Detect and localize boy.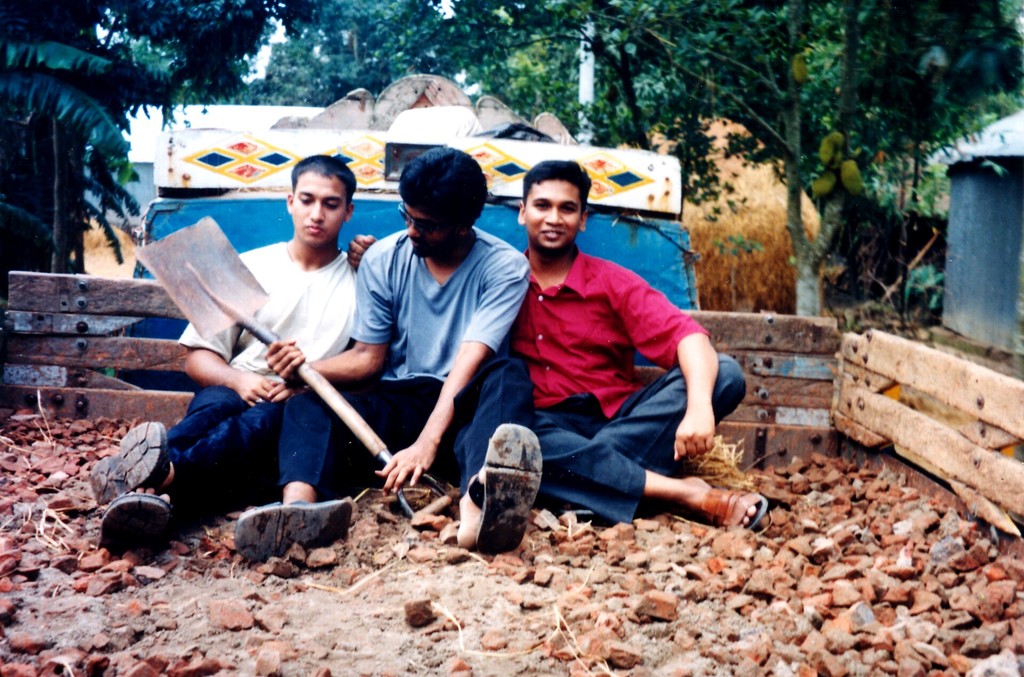
Localized at {"left": 87, "top": 149, "right": 383, "bottom": 558}.
